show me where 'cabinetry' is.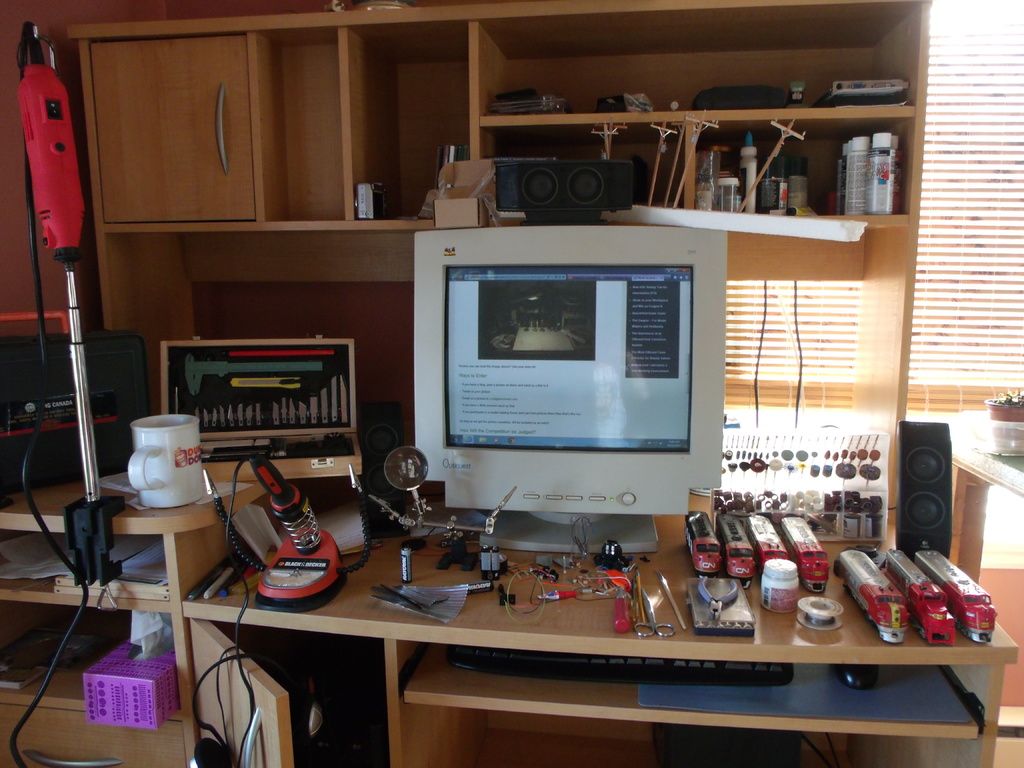
'cabinetry' is at rect(190, 617, 390, 767).
